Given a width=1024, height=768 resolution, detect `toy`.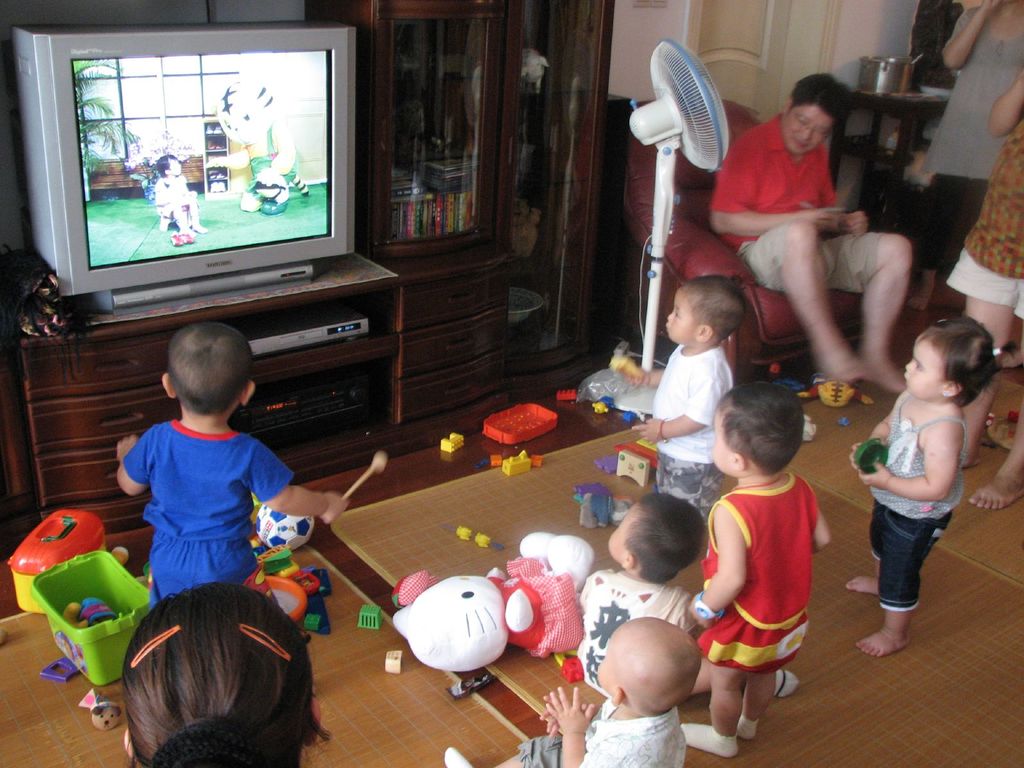
region(209, 77, 313, 212).
